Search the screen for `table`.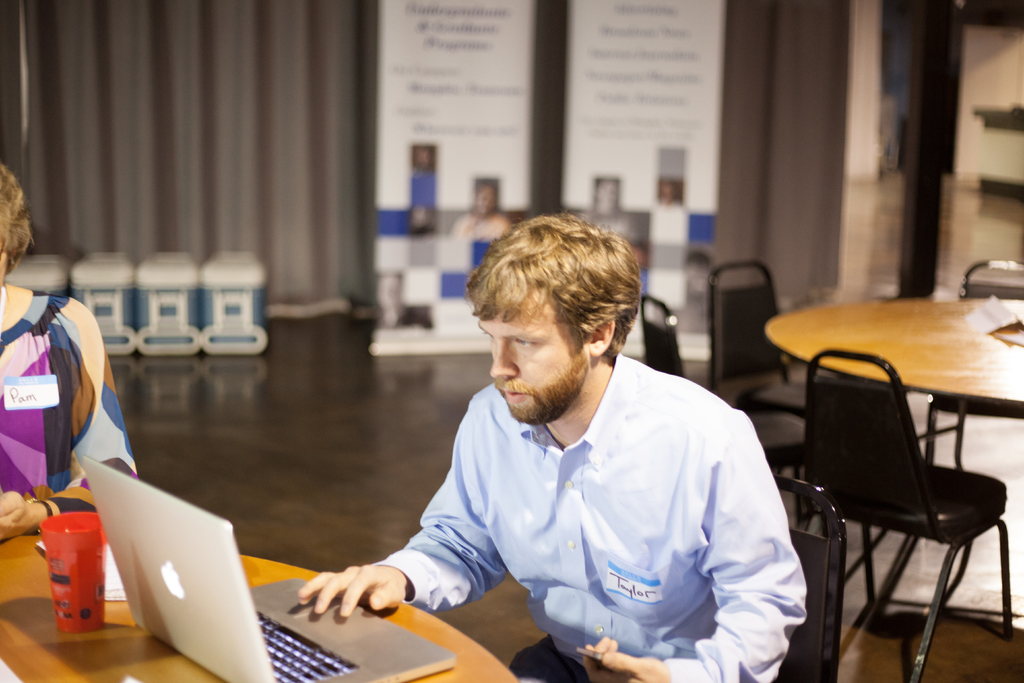
Found at (left=0, top=532, right=527, bottom=682).
